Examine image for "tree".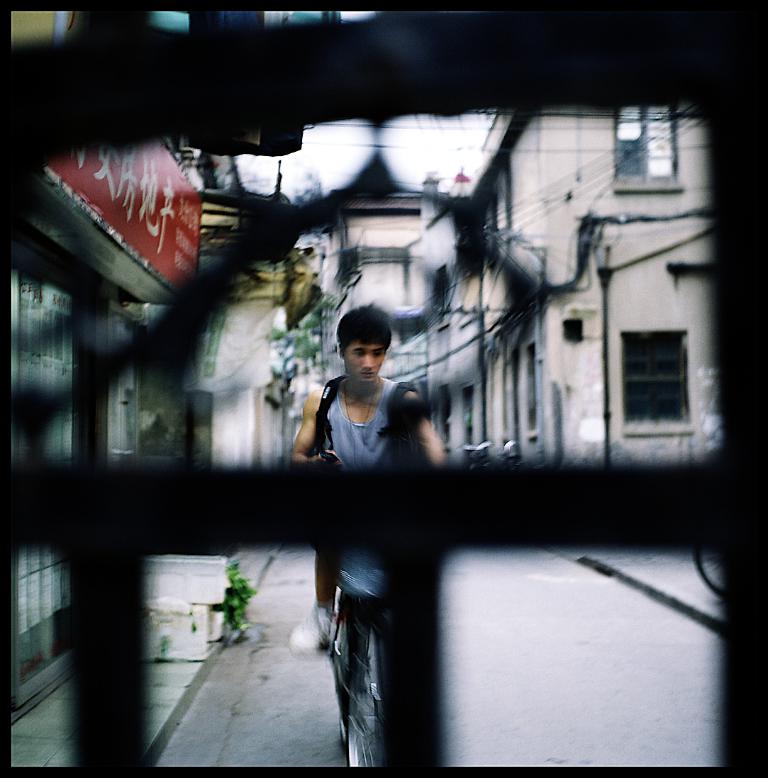
Examination result: (x1=262, y1=297, x2=340, y2=465).
